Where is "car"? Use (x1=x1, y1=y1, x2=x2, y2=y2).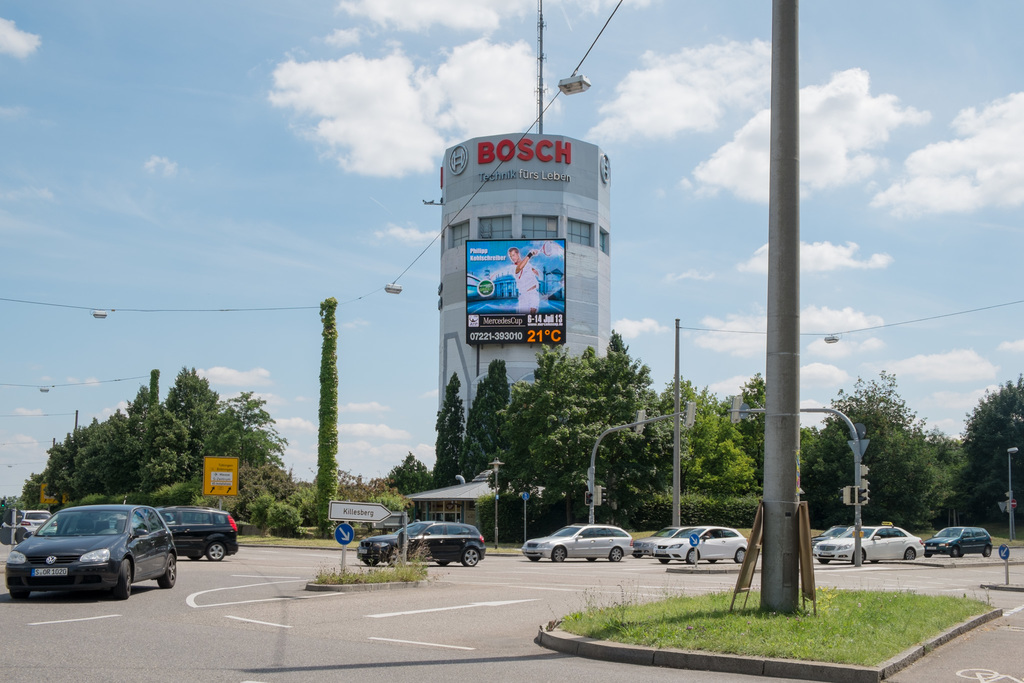
(x1=634, y1=524, x2=685, y2=559).
